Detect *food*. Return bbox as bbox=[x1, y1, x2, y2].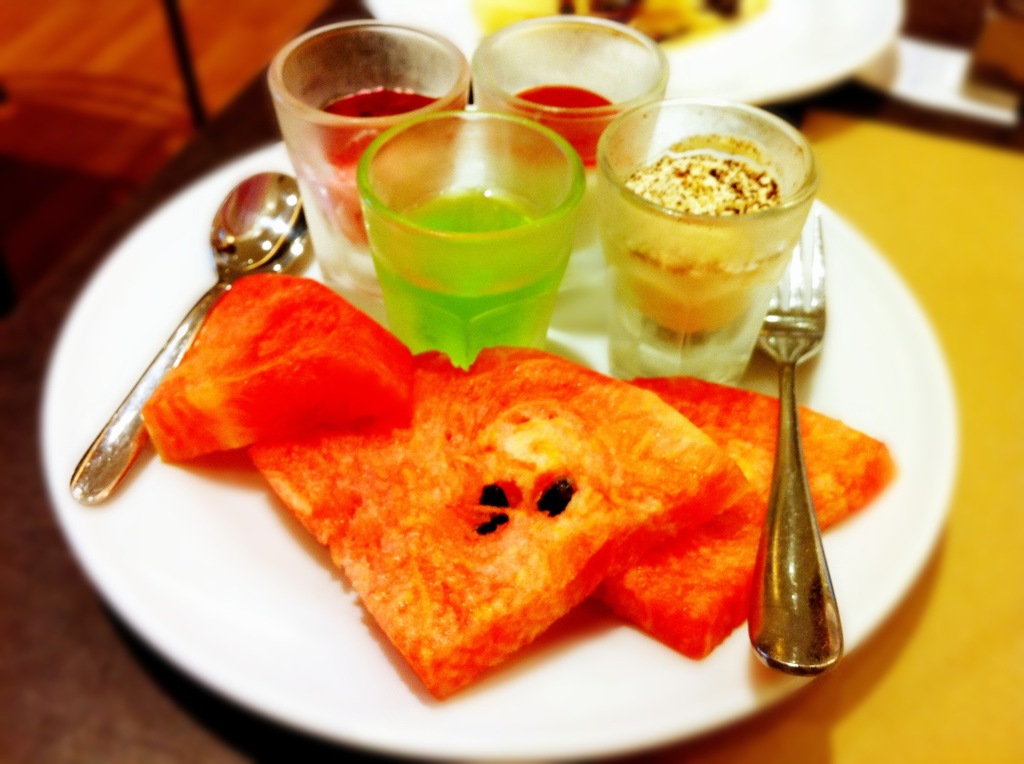
bbox=[227, 332, 743, 662].
